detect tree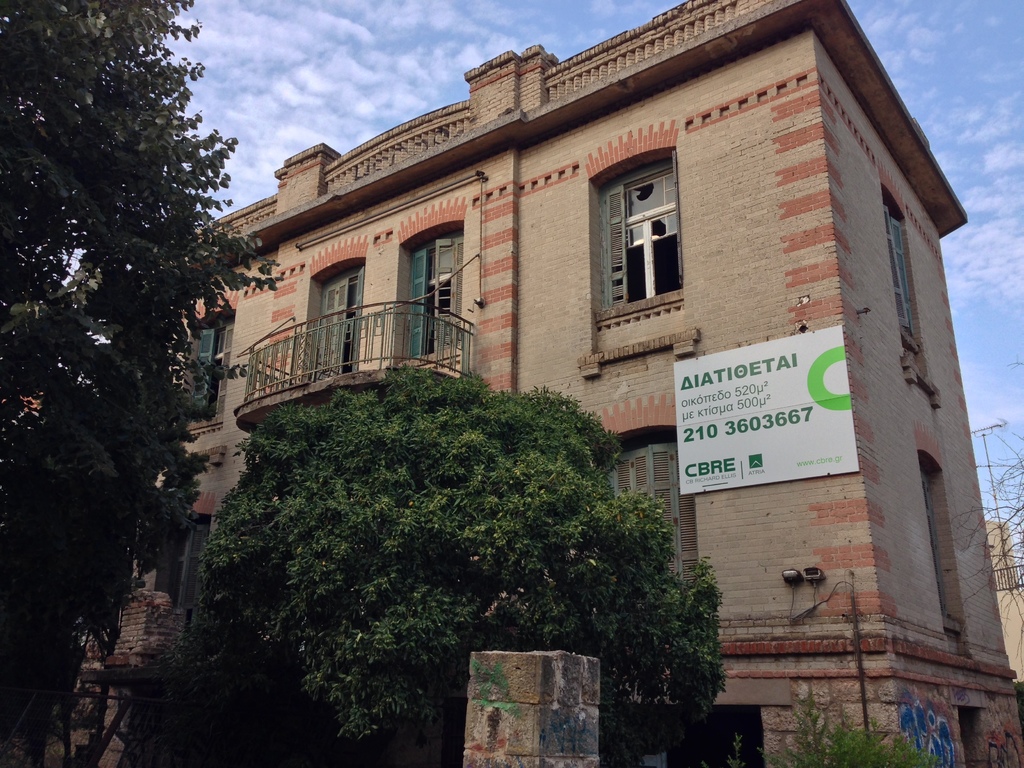
(x1=15, y1=31, x2=240, y2=686)
